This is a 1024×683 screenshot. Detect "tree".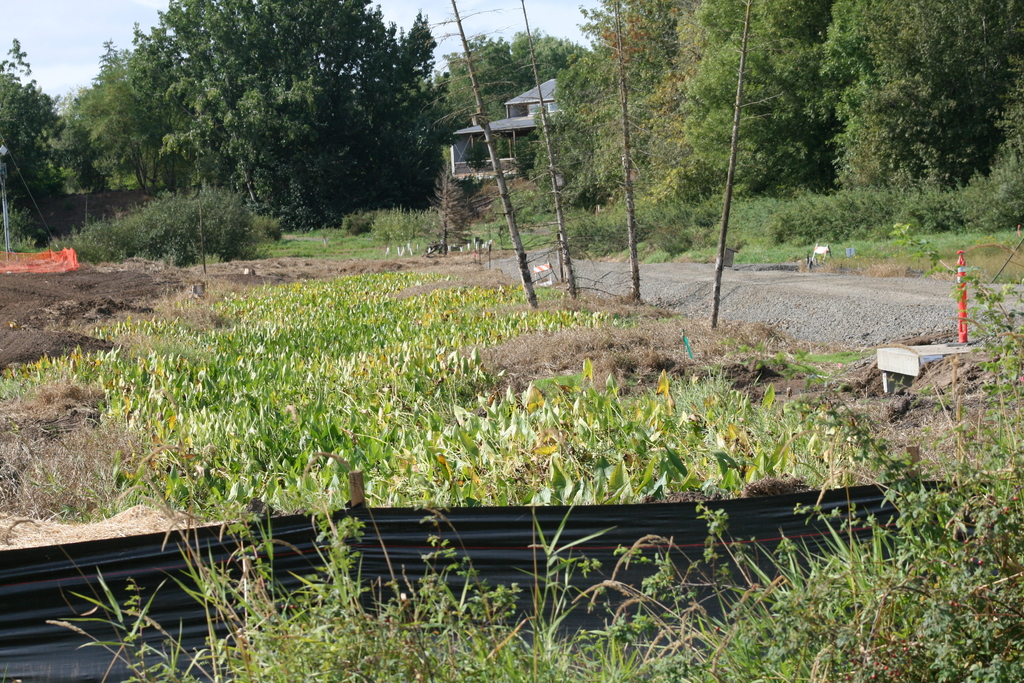
box(428, 33, 532, 161).
